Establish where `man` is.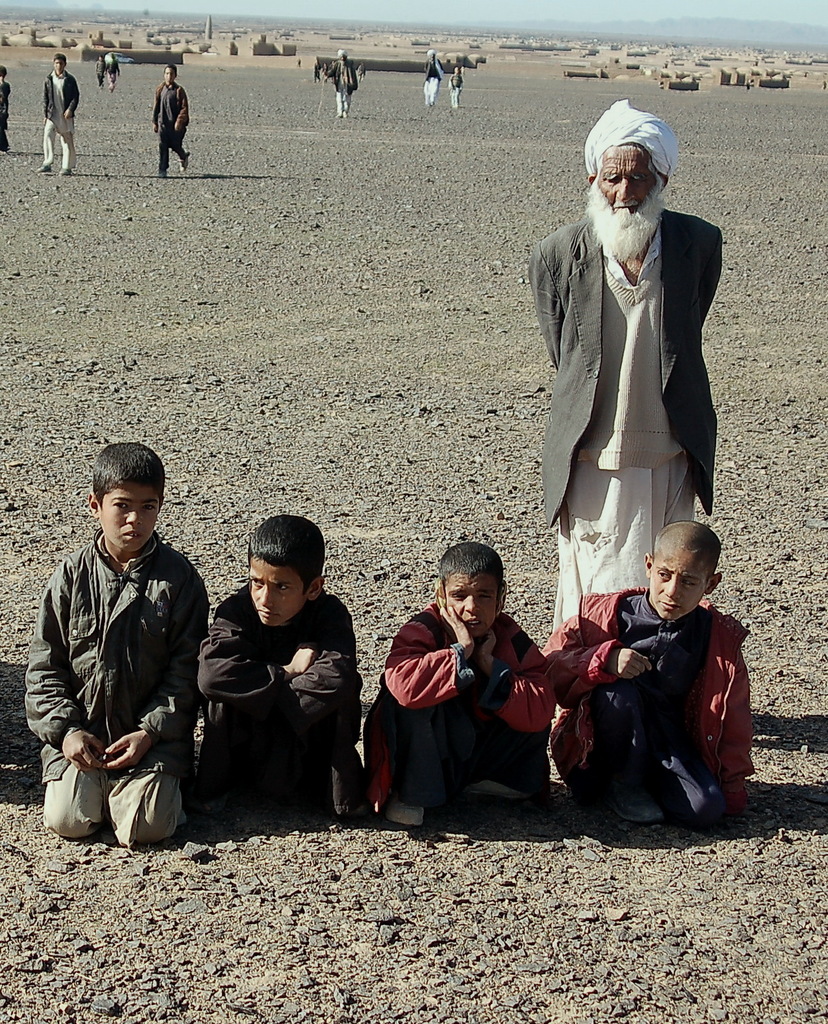
Established at {"x1": 523, "y1": 112, "x2": 738, "y2": 652}.
